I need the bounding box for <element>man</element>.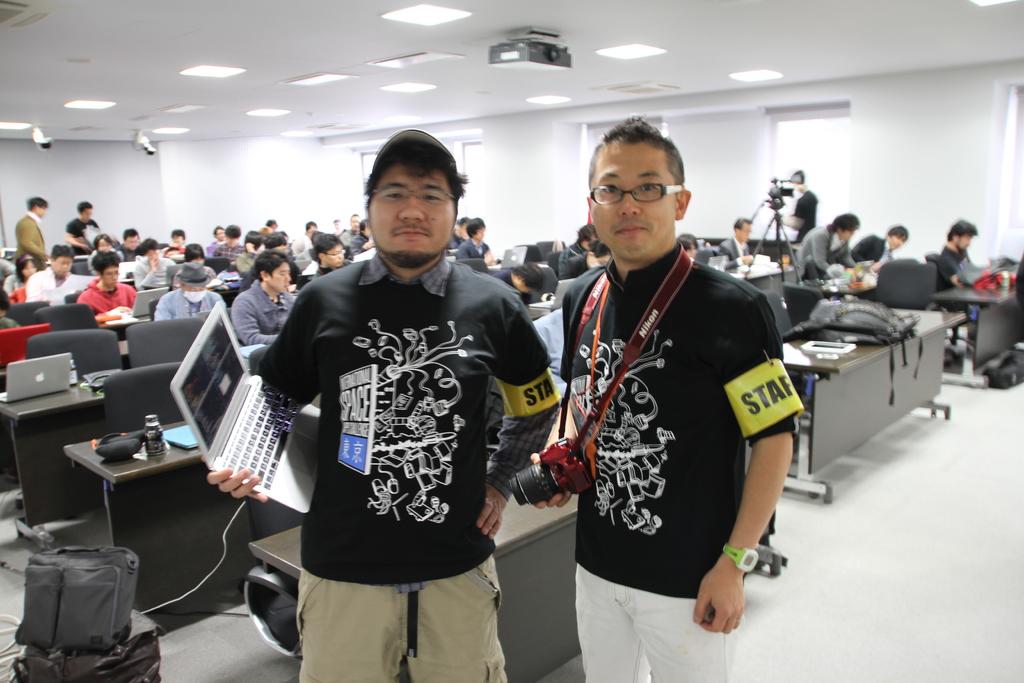
Here it is: 778/170/821/241.
